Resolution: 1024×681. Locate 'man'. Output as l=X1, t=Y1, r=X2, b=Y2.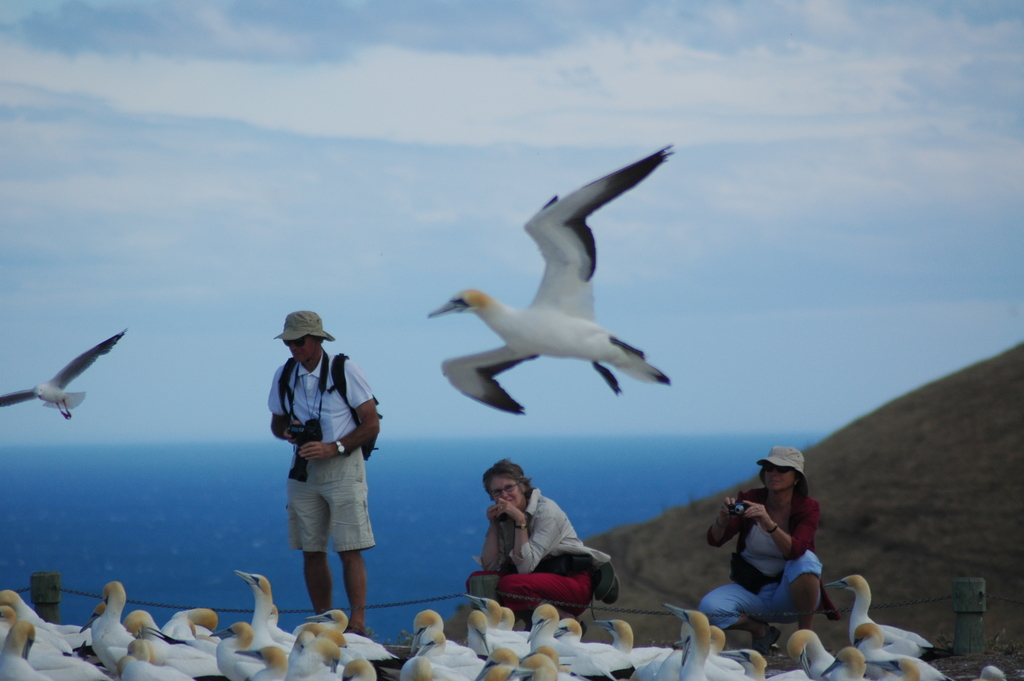
l=265, t=320, r=394, b=649.
